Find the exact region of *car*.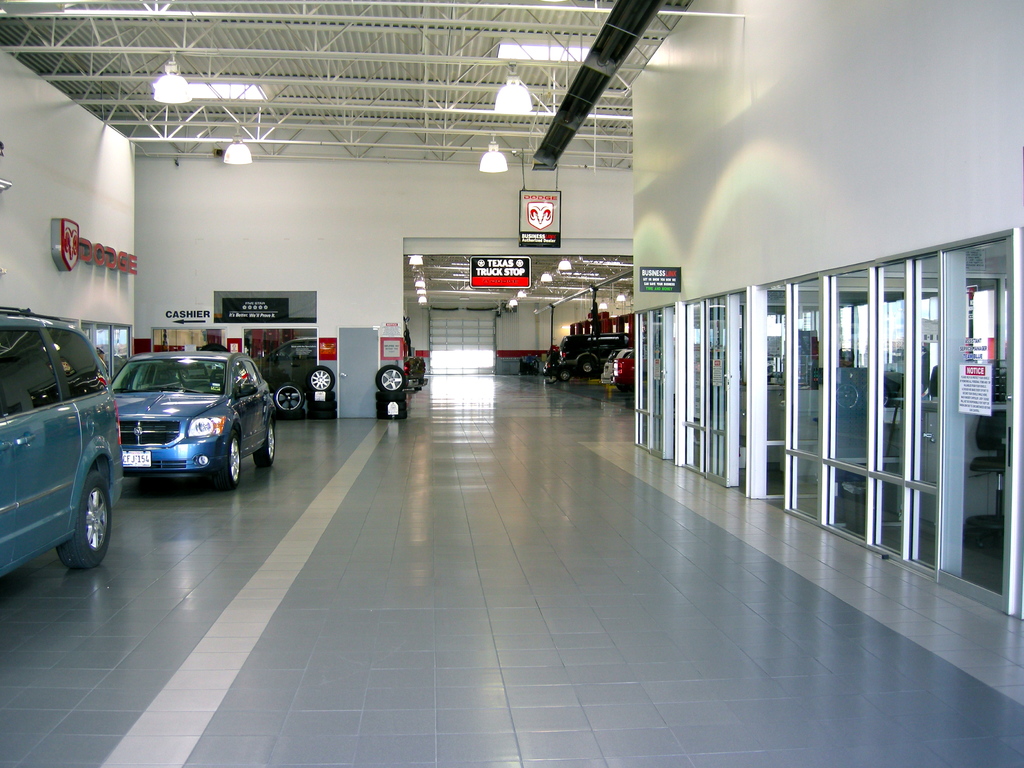
Exact region: box=[613, 357, 633, 391].
